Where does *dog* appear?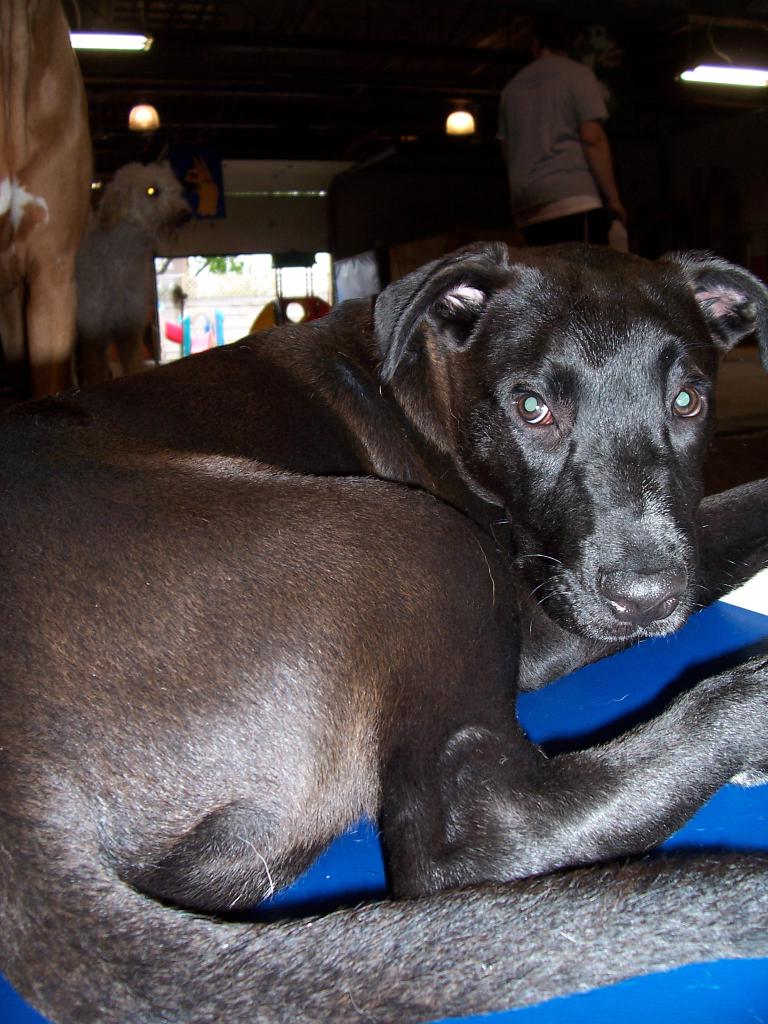
Appears at box=[0, 236, 767, 1023].
